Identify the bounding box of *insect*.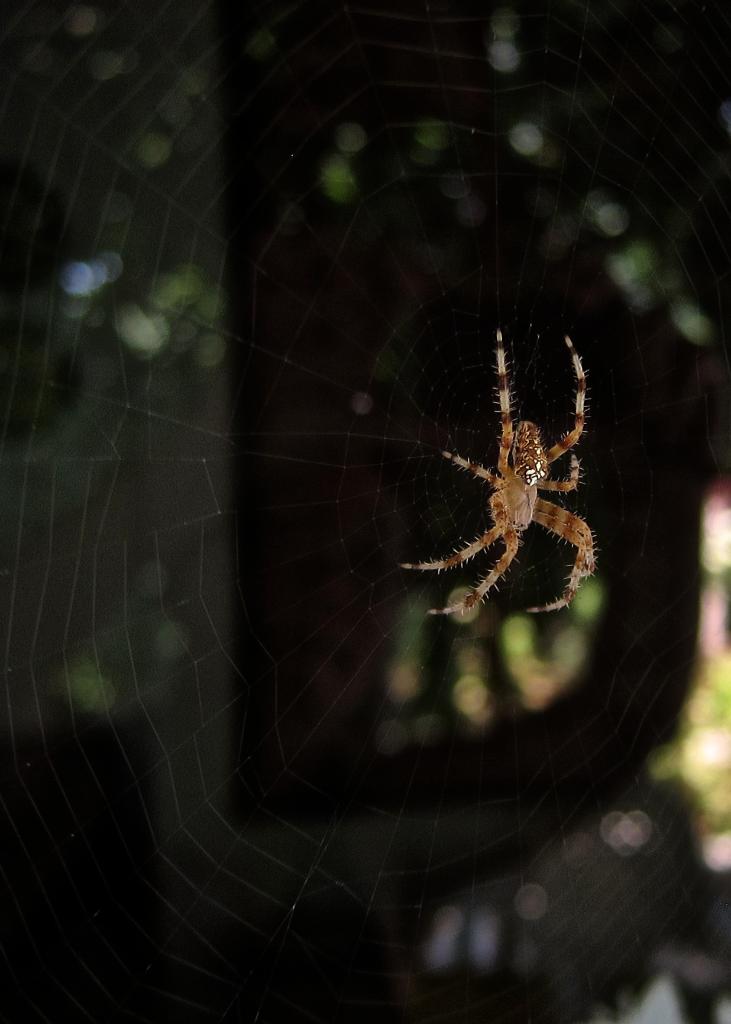
crop(393, 330, 603, 620).
